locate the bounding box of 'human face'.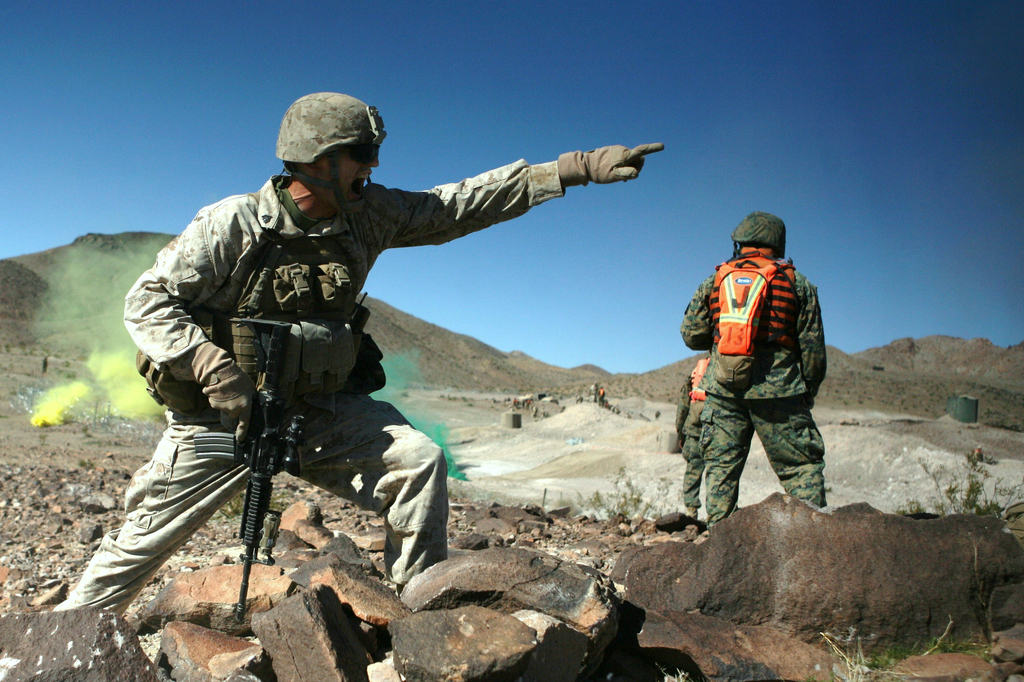
Bounding box: <region>318, 143, 378, 204</region>.
